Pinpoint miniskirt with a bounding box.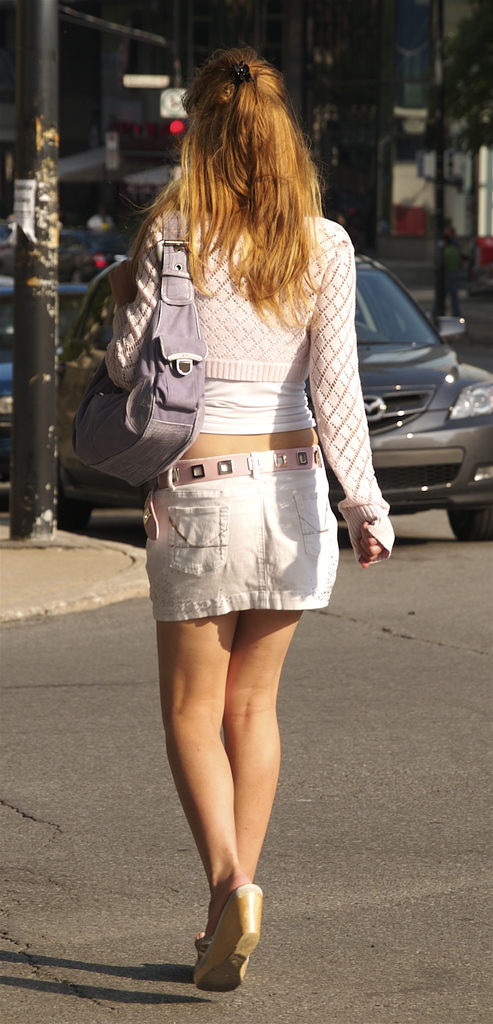
crop(137, 445, 341, 630).
